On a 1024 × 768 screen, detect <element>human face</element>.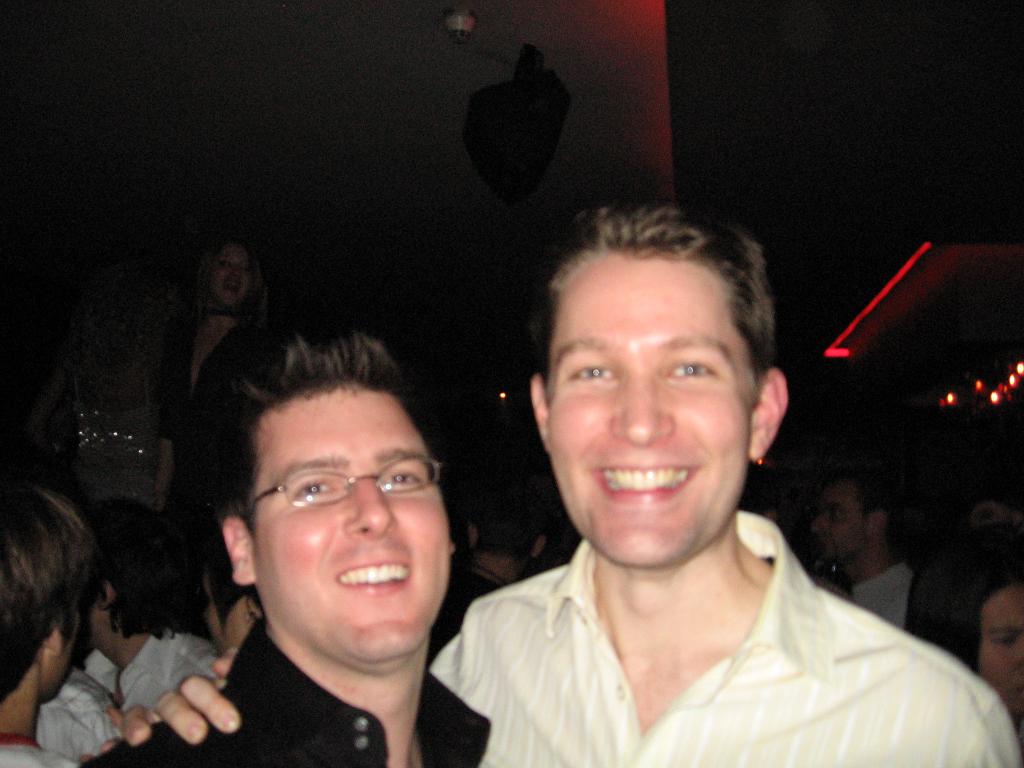
box=[60, 617, 83, 693].
